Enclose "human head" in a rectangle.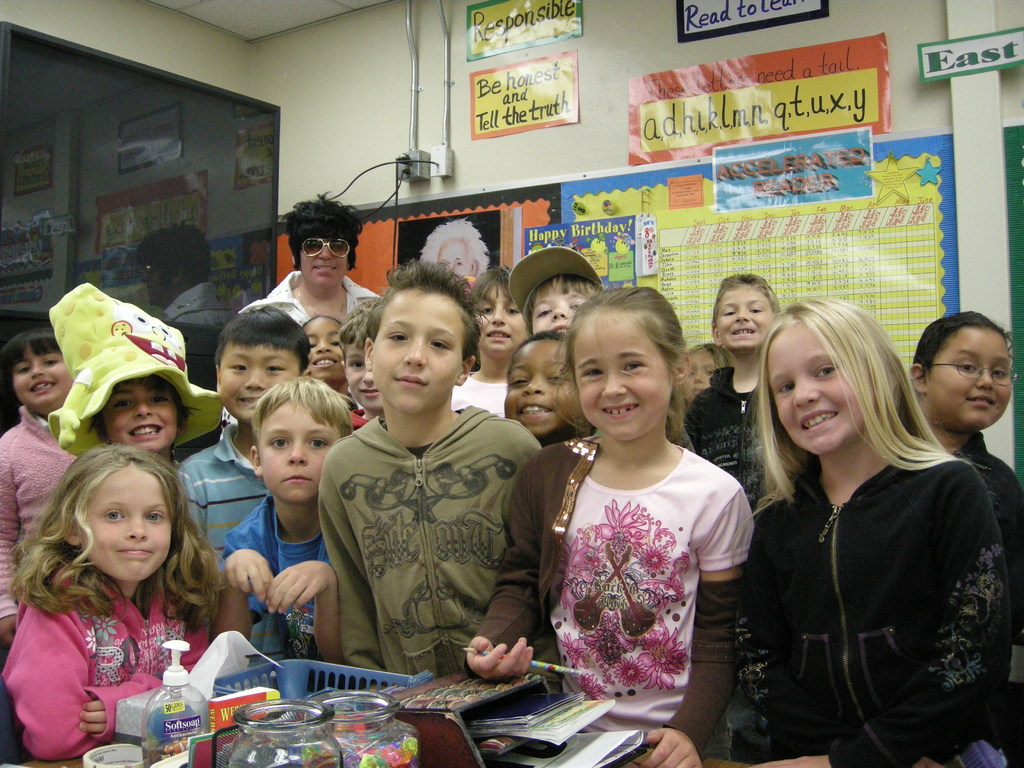
[504, 328, 590, 438].
